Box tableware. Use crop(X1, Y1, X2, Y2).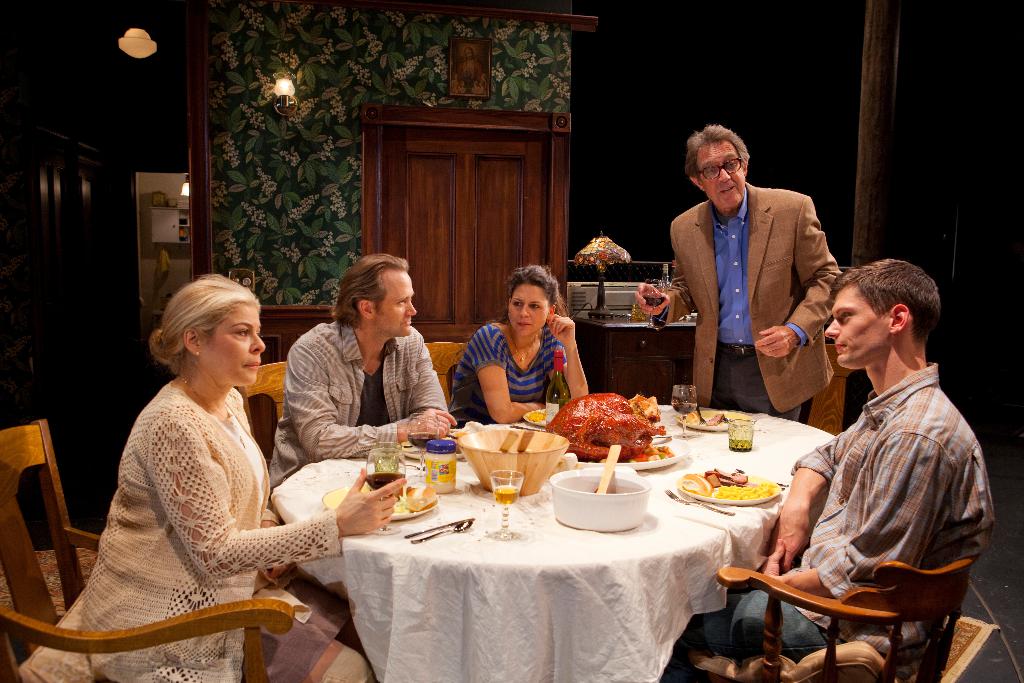
crop(371, 436, 399, 473).
